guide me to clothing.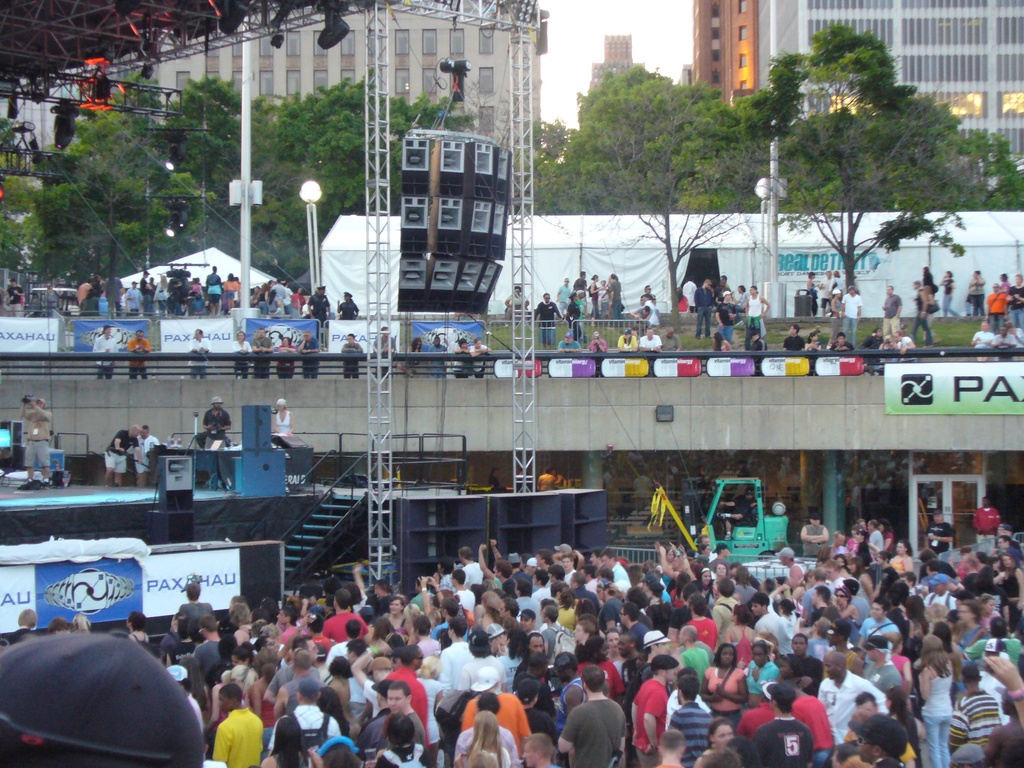
Guidance: 872, 526, 888, 558.
